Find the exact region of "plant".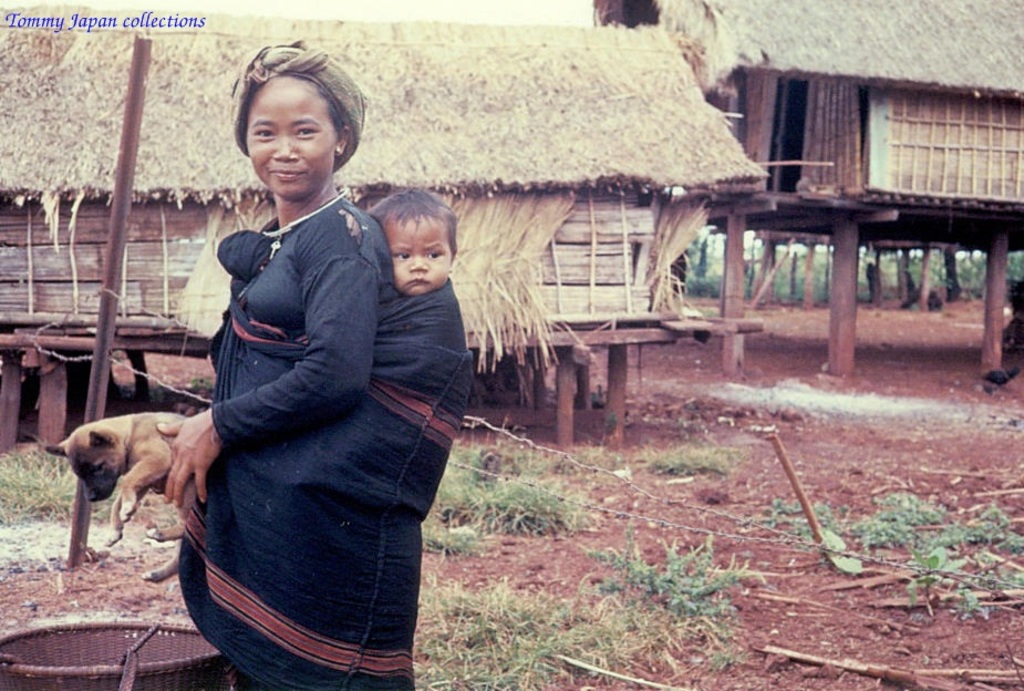
Exact region: detection(913, 540, 948, 595).
